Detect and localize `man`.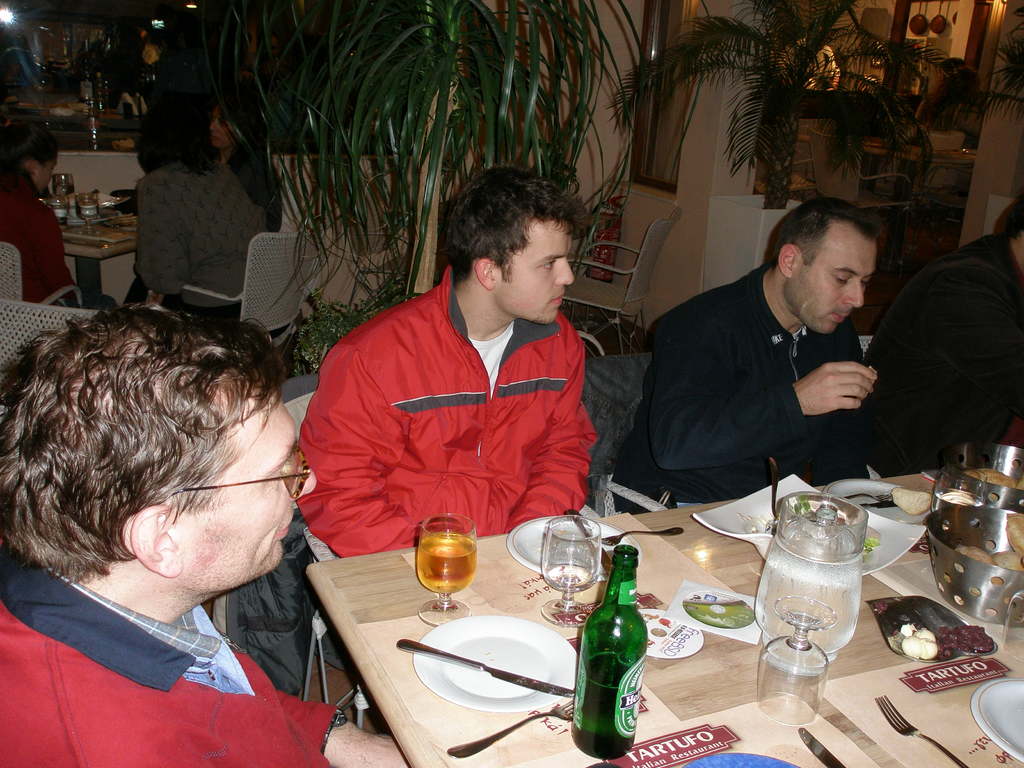
Localized at (x1=860, y1=197, x2=1023, y2=468).
